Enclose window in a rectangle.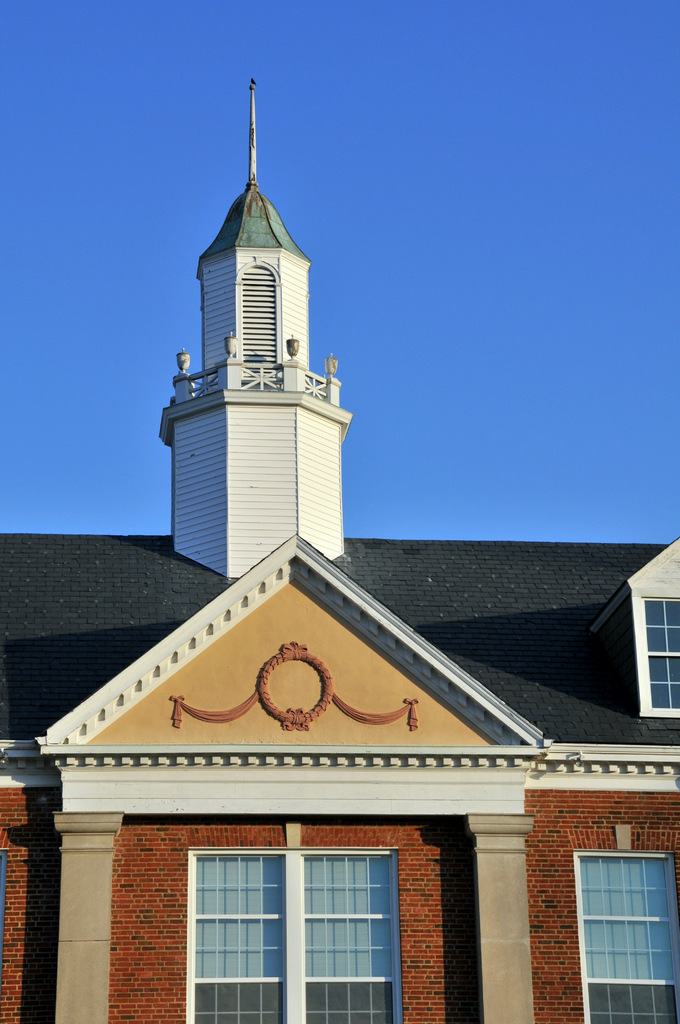
(left=572, top=854, right=679, bottom=1022).
